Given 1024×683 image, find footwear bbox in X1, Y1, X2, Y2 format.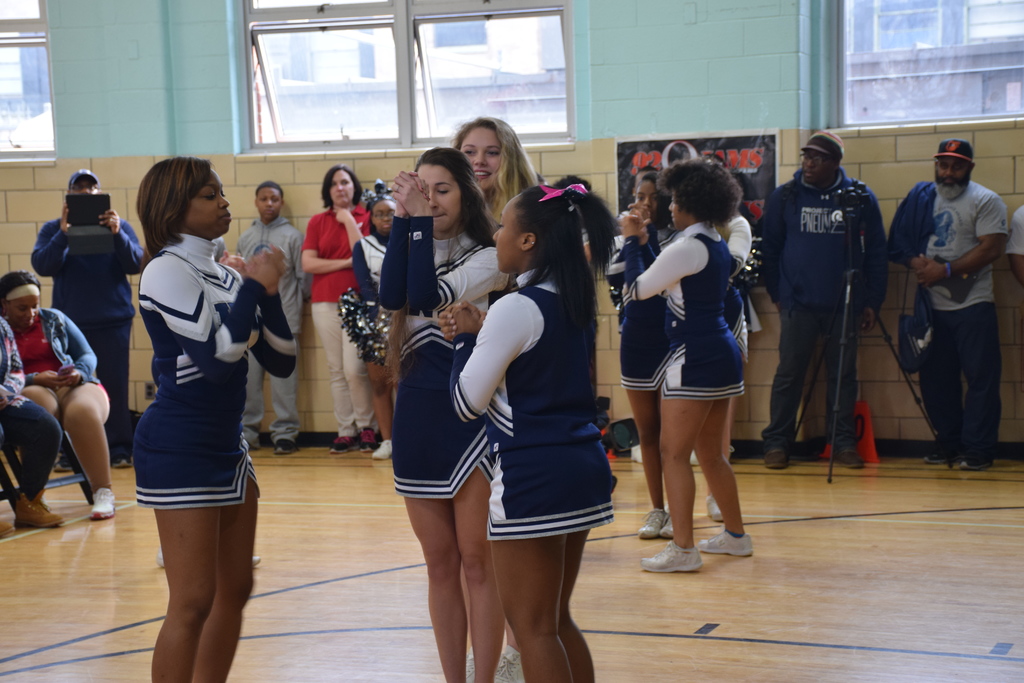
330, 436, 354, 452.
